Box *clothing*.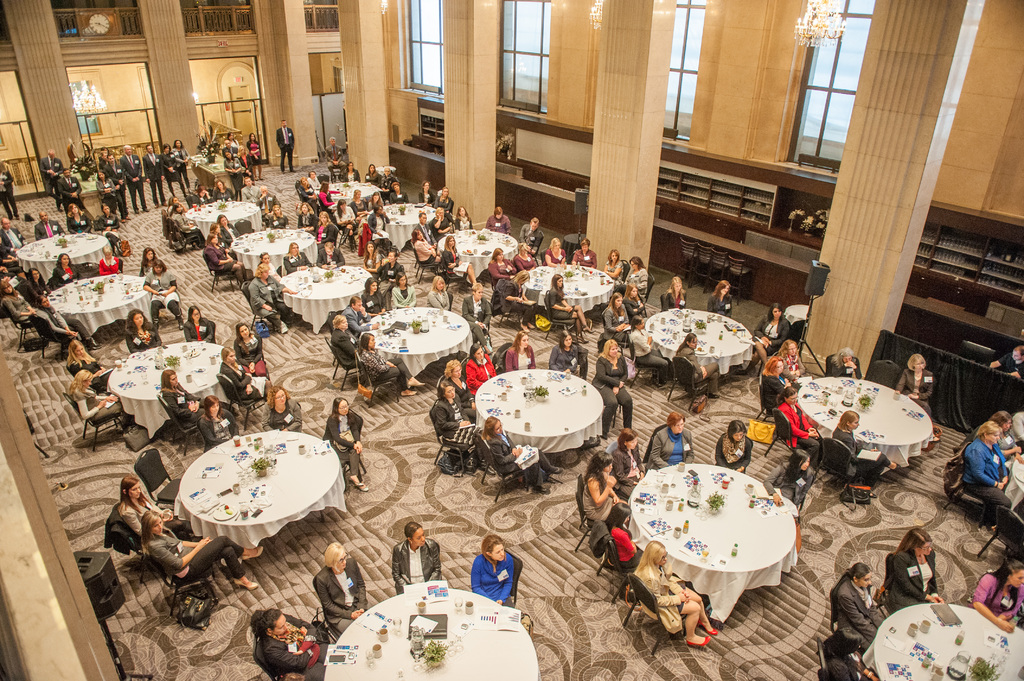
<bbox>547, 282, 573, 317</bbox>.
